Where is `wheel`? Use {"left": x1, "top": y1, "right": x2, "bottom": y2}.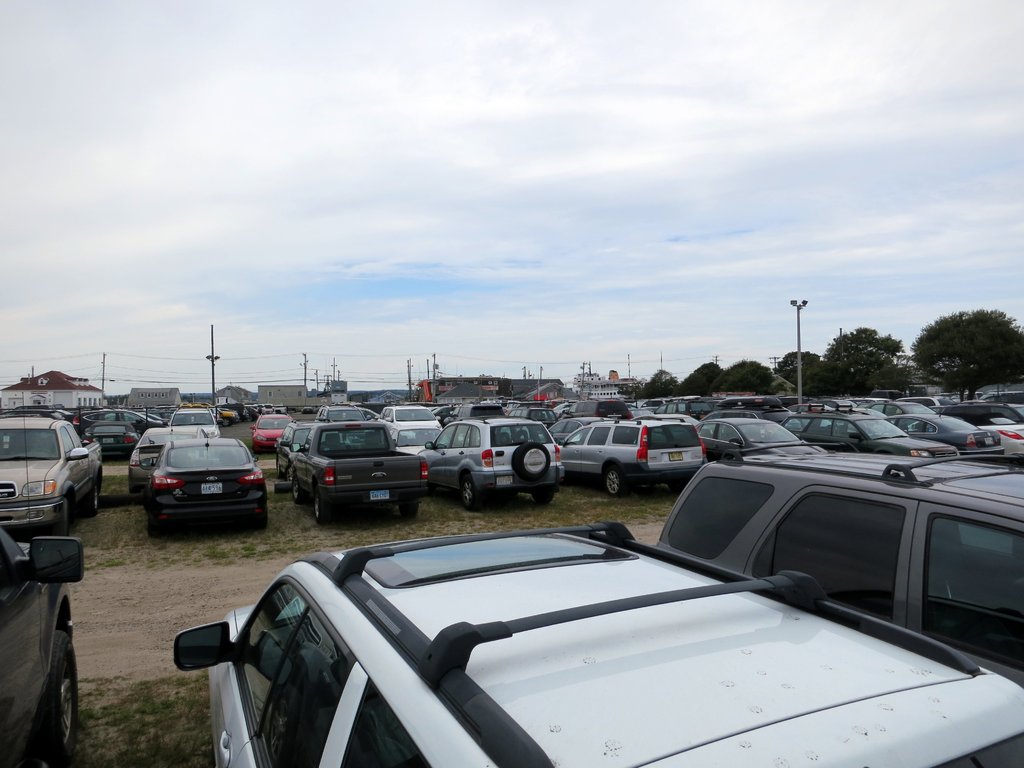
{"left": 604, "top": 463, "right": 630, "bottom": 494}.
